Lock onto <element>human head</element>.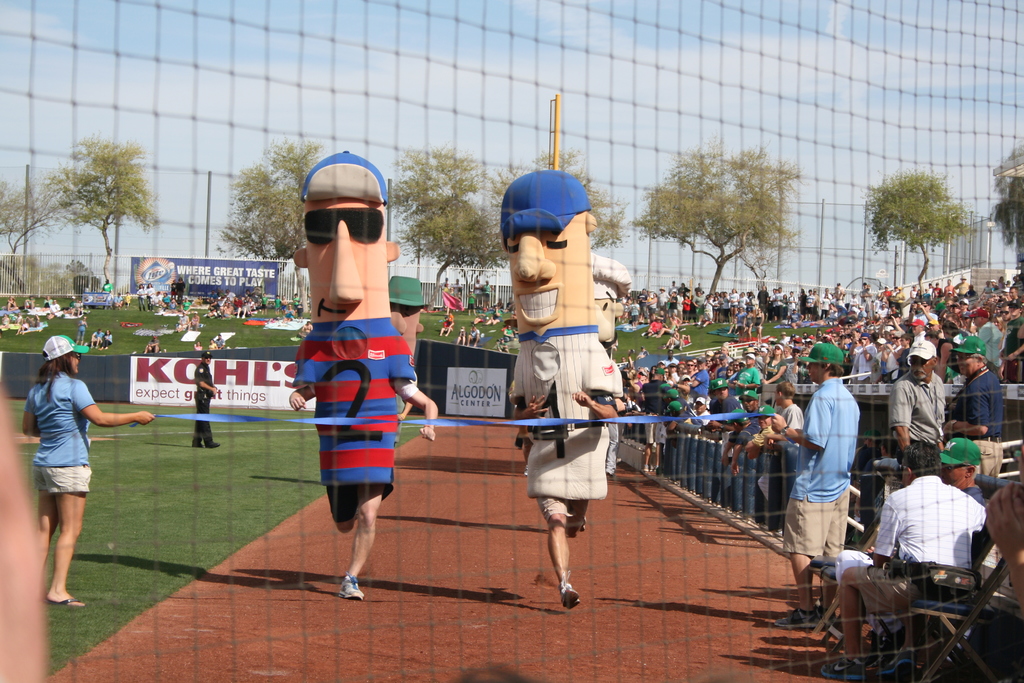
Locked: detection(652, 368, 665, 381).
